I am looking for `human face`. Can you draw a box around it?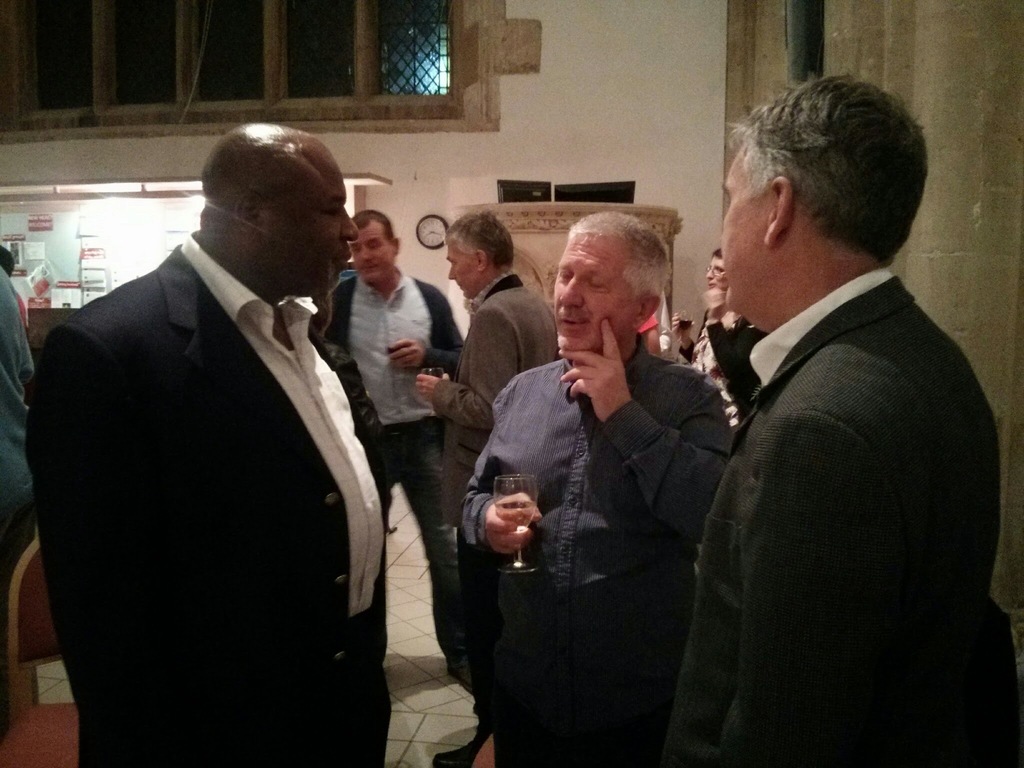
Sure, the bounding box is box(446, 244, 477, 301).
